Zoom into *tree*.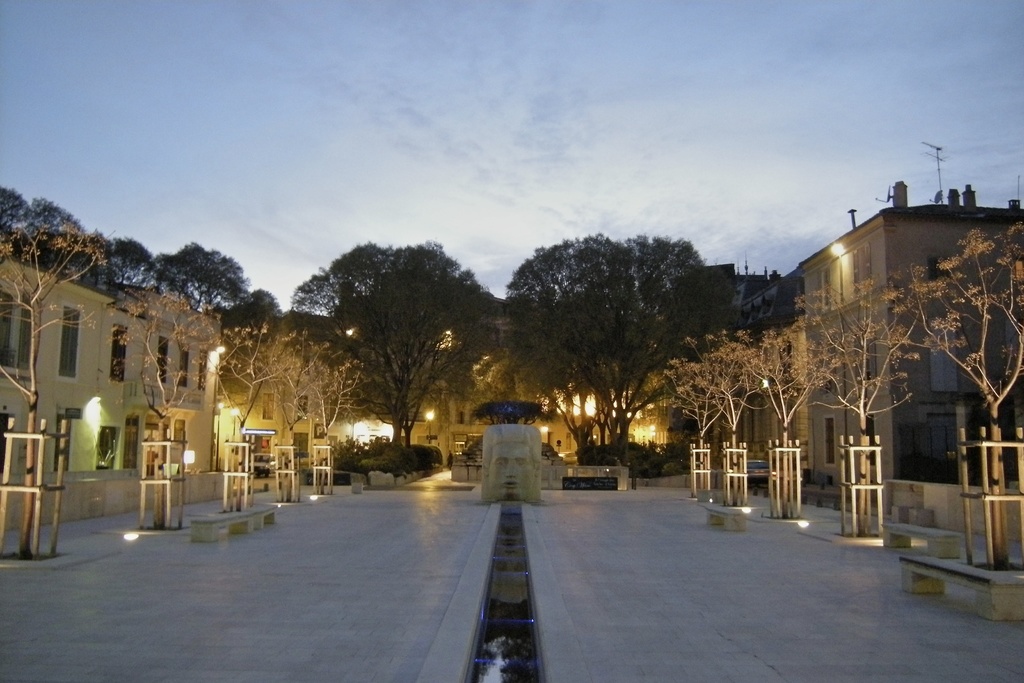
Zoom target: 658, 350, 732, 495.
